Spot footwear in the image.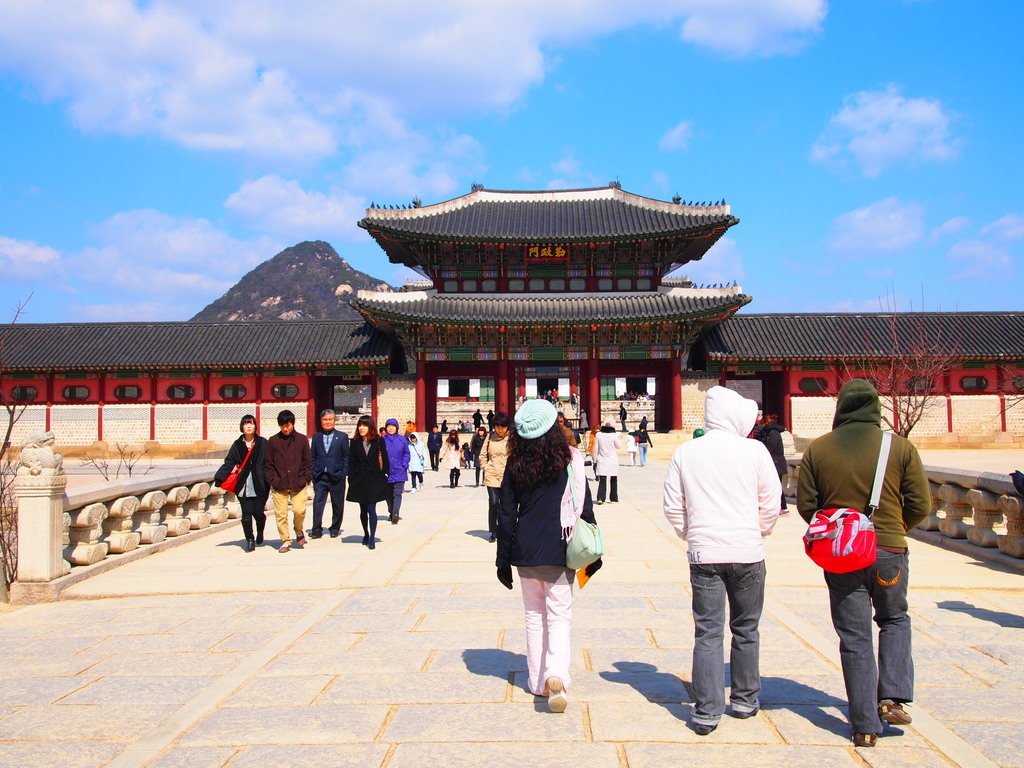
footwear found at crop(408, 486, 418, 495).
